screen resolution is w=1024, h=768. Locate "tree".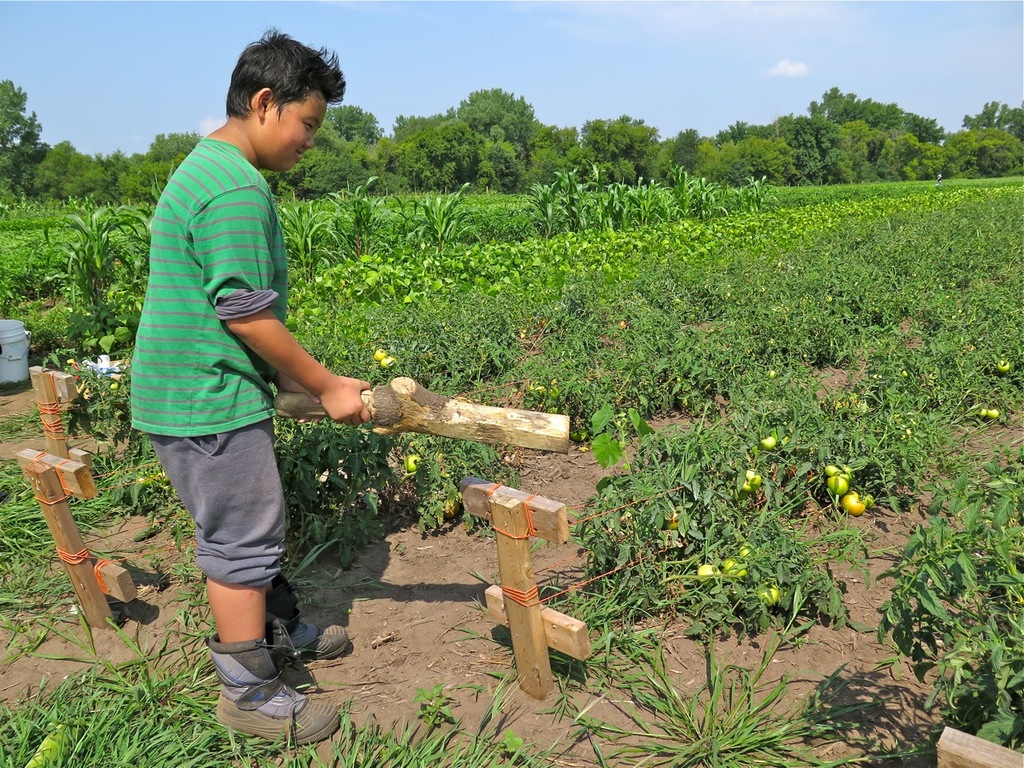
locate(644, 130, 718, 174).
